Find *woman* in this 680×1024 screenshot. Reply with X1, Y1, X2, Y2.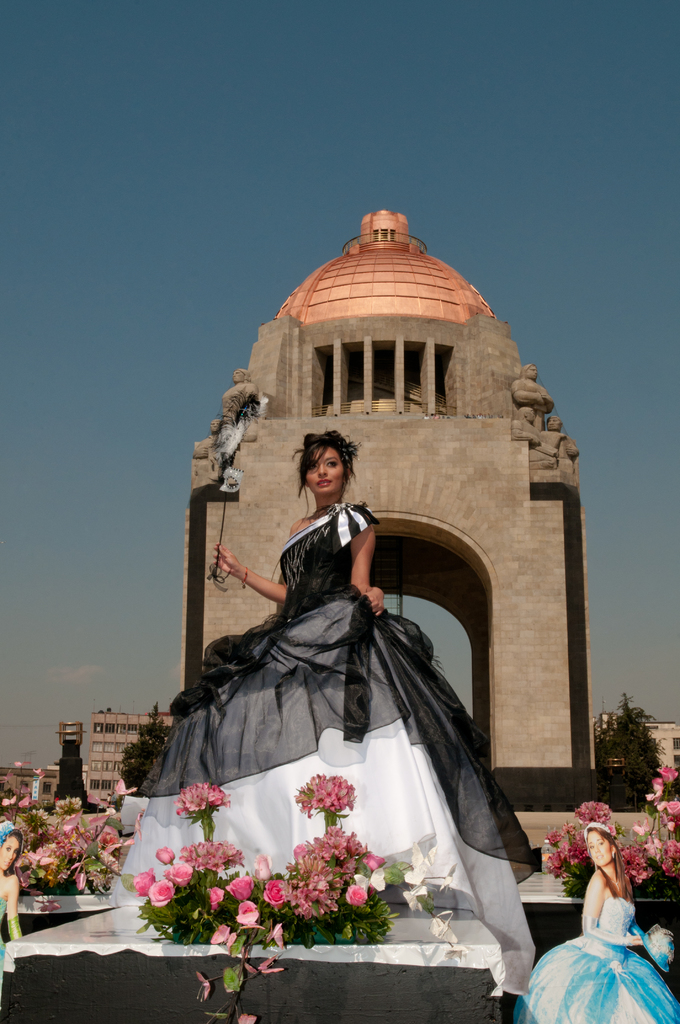
103, 426, 541, 920.
